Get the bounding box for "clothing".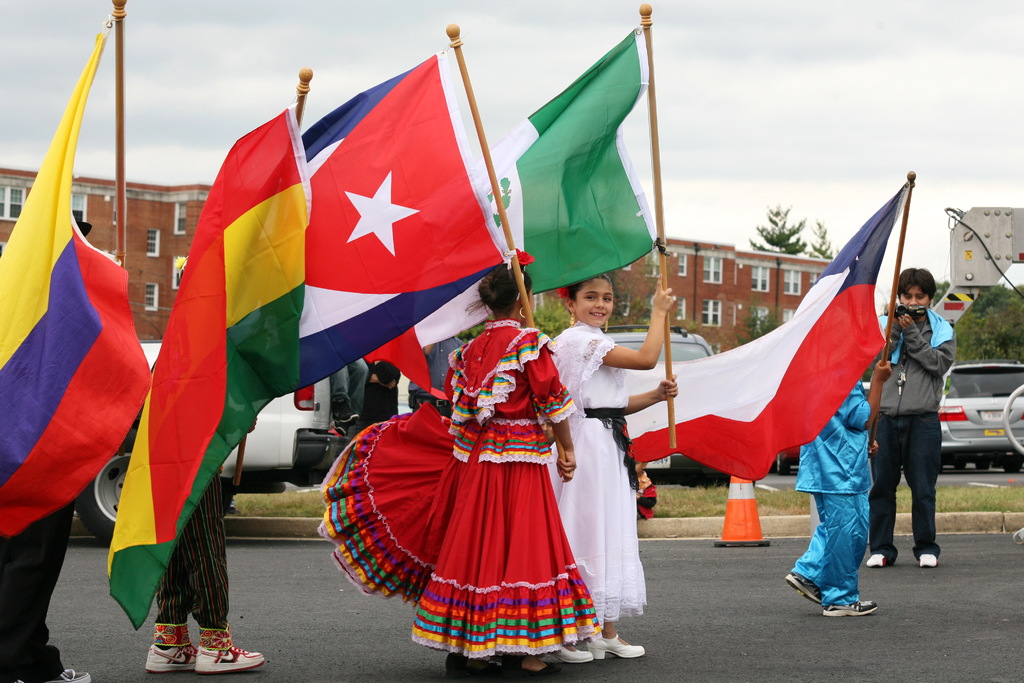
locate(152, 441, 234, 636).
